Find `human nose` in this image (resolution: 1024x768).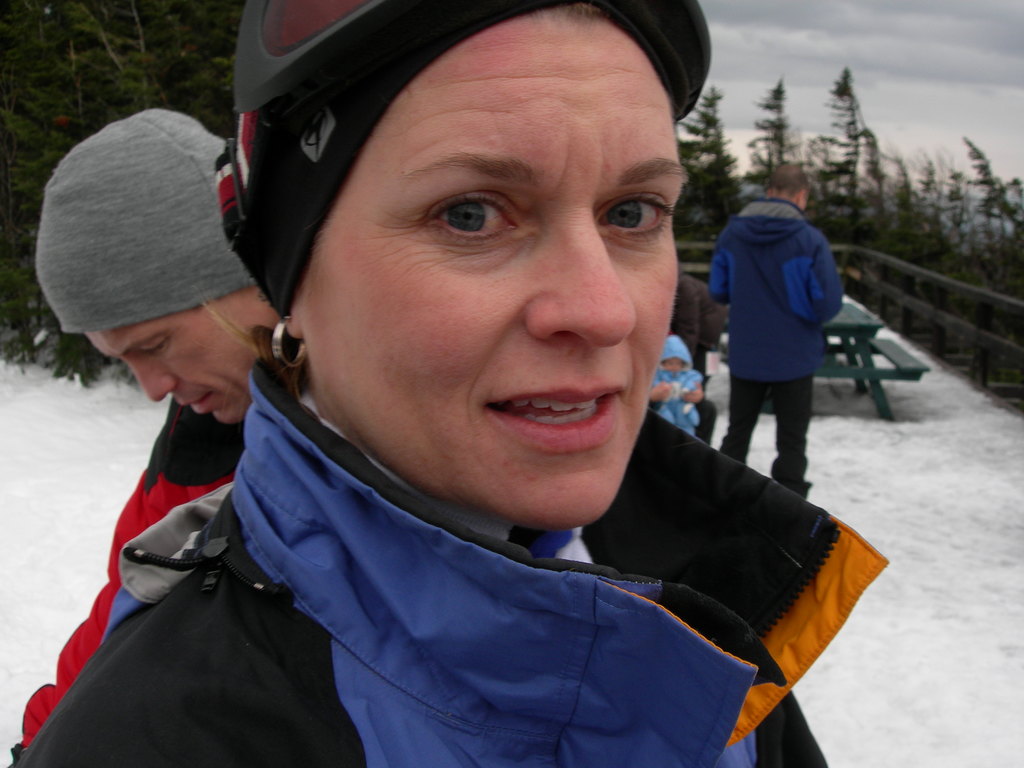
box(524, 203, 637, 349).
